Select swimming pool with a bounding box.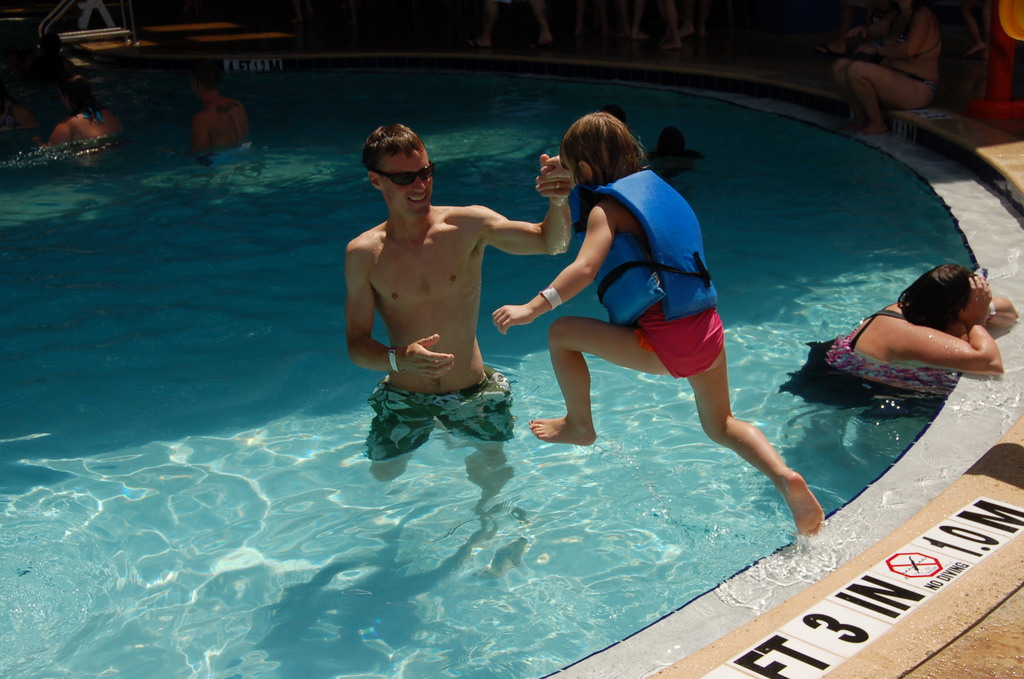
0,53,1023,677.
